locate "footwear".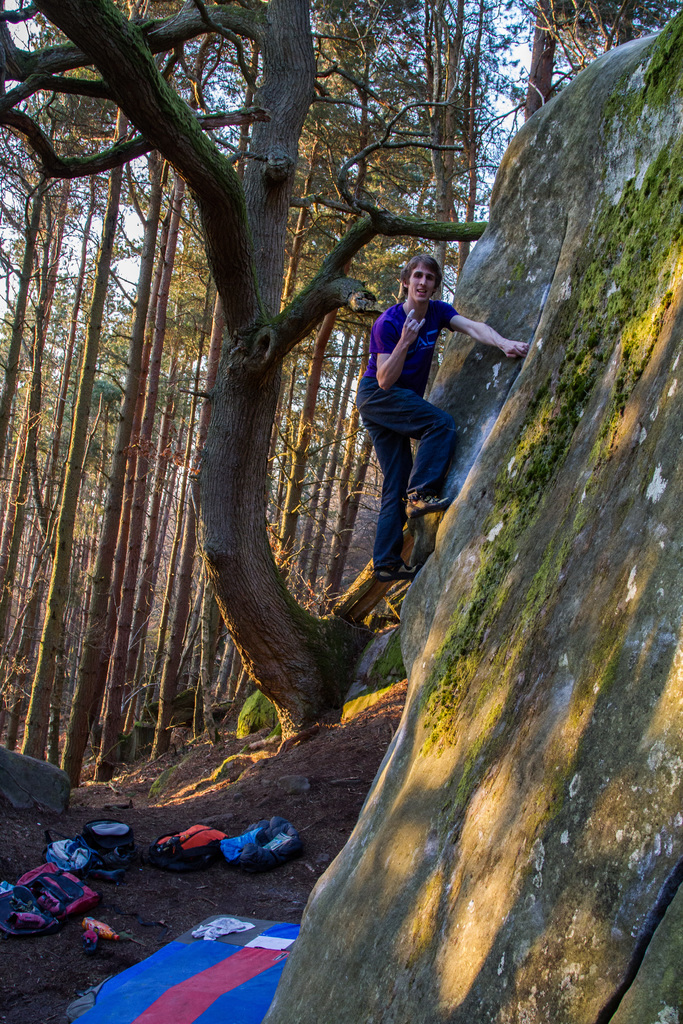
Bounding box: <box>372,562,420,576</box>.
